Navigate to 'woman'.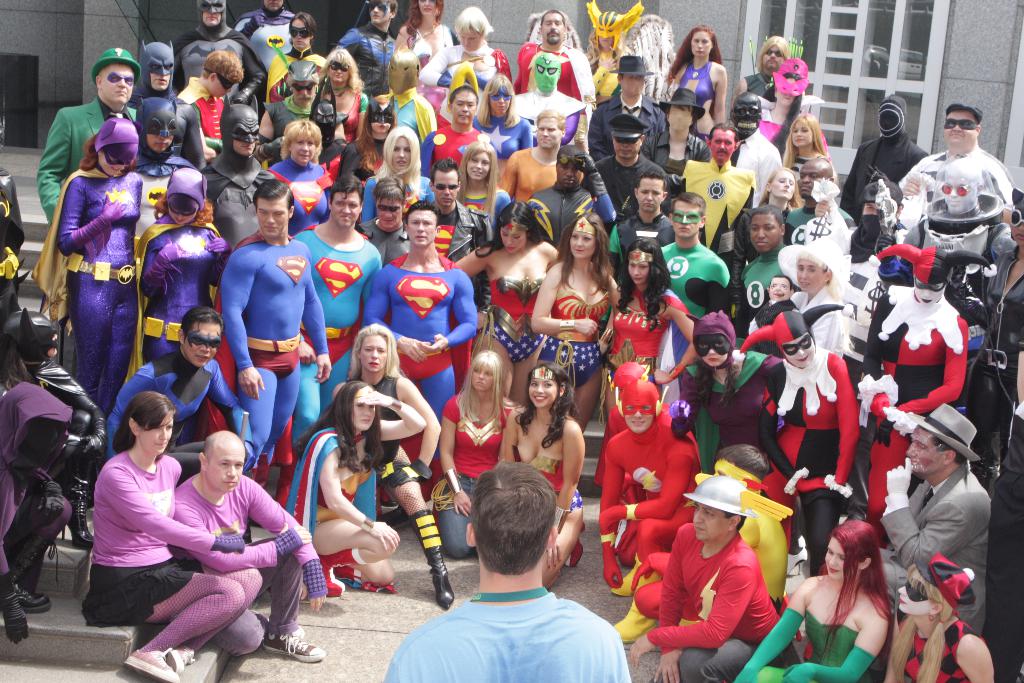
Navigation target: detection(666, 22, 726, 141).
